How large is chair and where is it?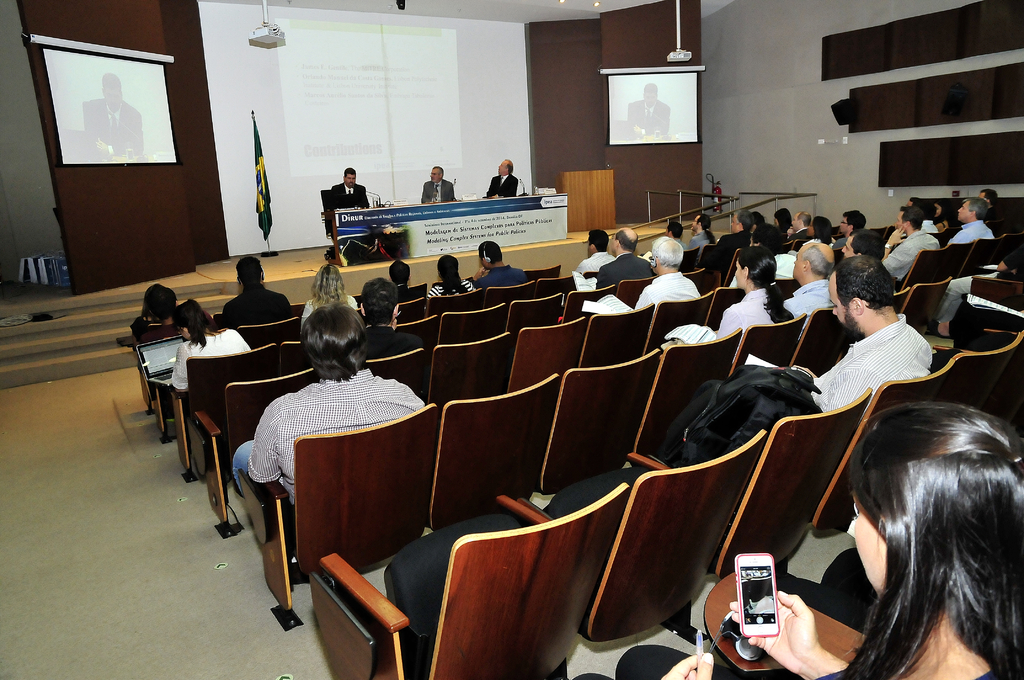
Bounding box: detection(579, 301, 652, 378).
